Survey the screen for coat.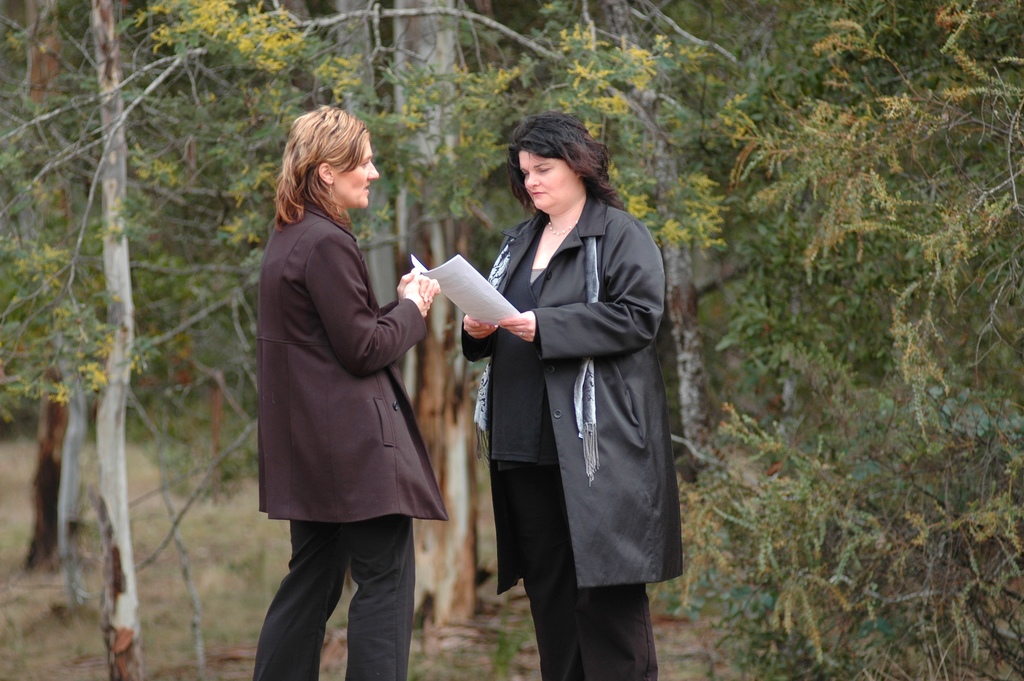
Survey found: 456:138:664:614.
